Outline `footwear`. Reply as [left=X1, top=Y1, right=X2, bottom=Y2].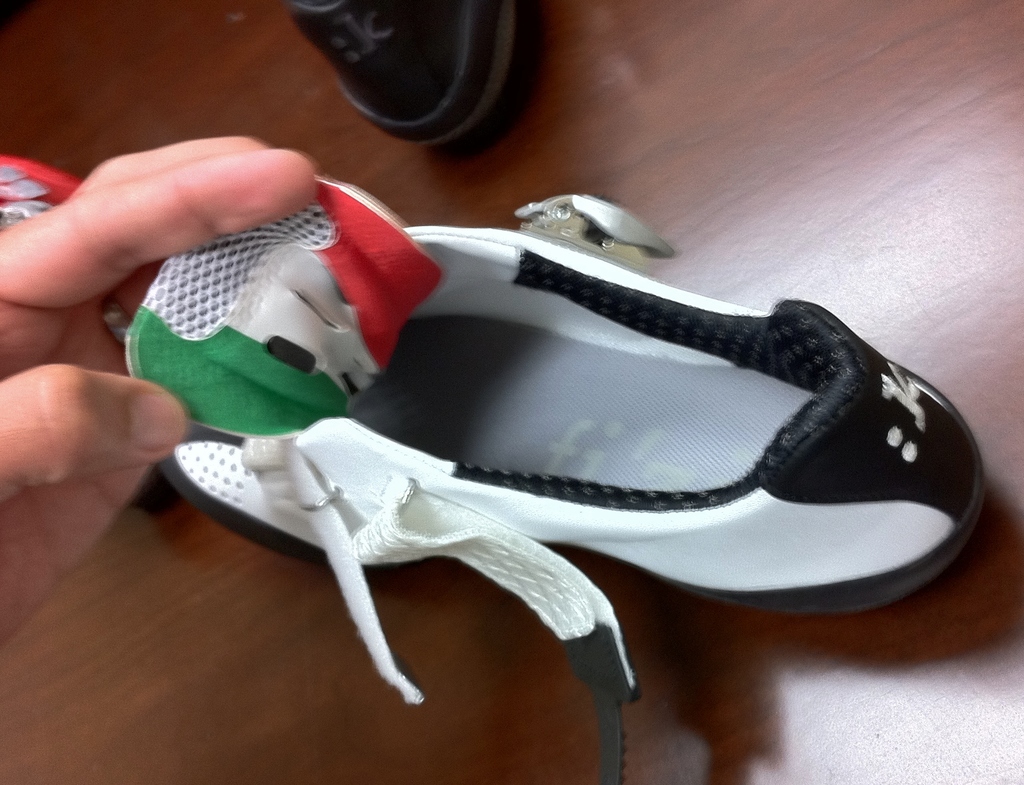
[left=287, top=0, right=544, bottom=157].
